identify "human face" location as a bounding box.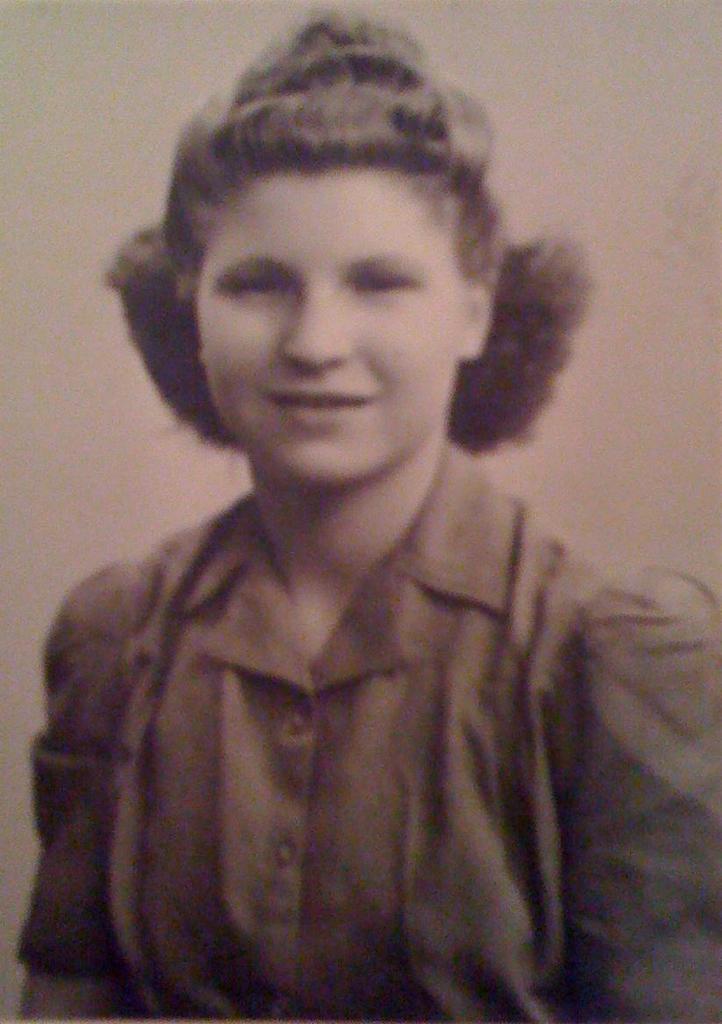
region(194, 178, 457, 487).
